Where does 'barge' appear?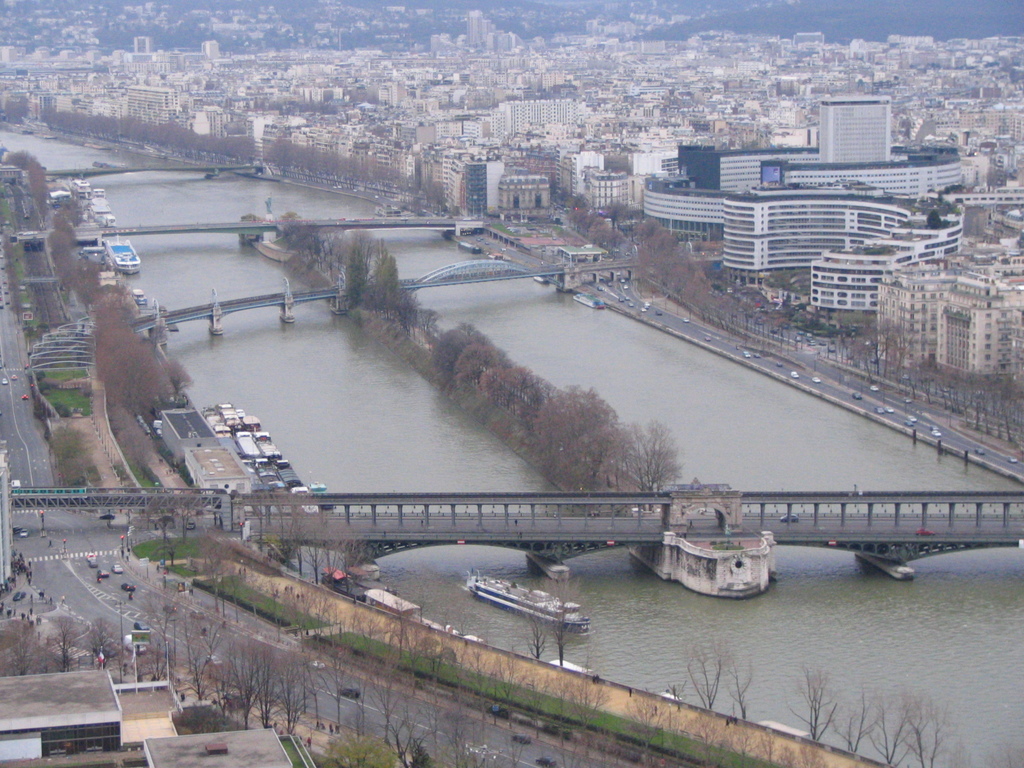
Appears at x1=106, y1=236, x2=139, y2=274.
